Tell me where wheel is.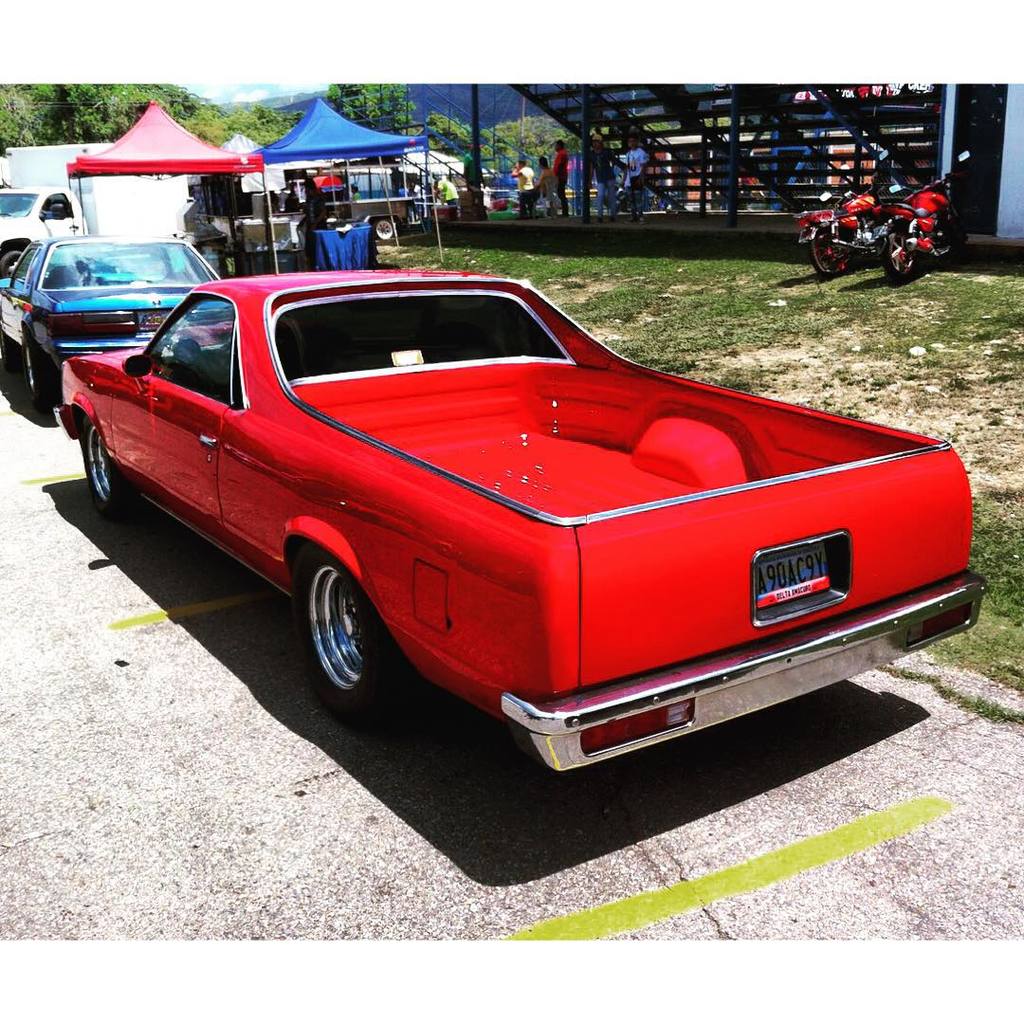
wheel is at x1=83 y1=422 x2=146 y2=528.
